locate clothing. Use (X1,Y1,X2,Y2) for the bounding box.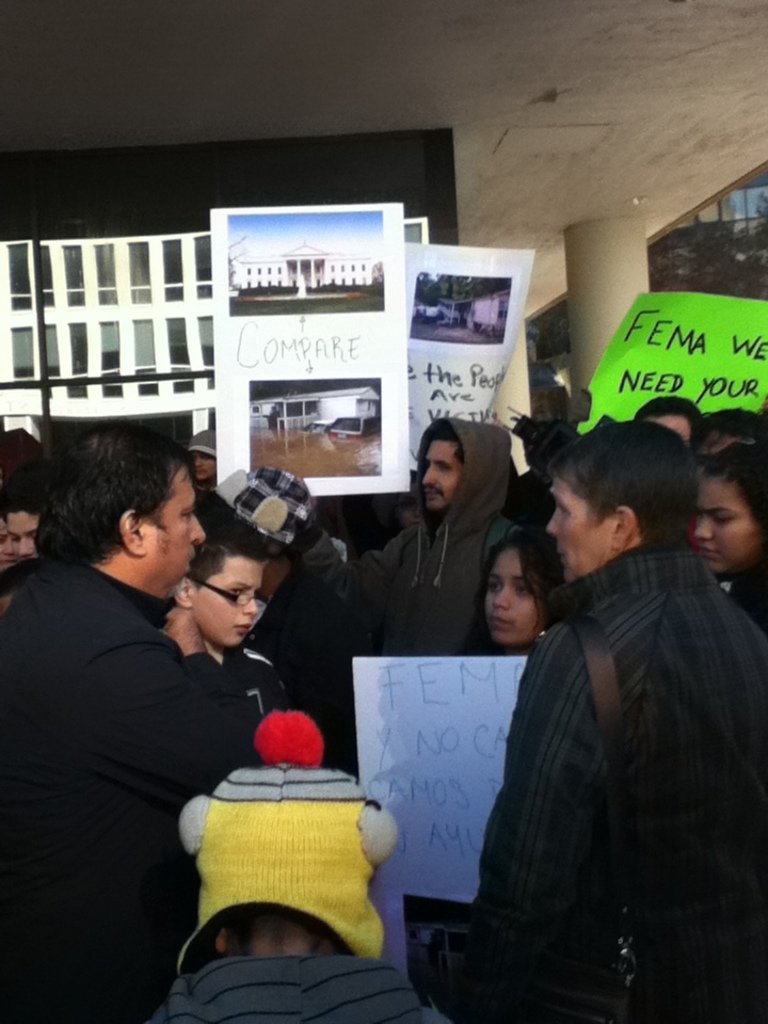
(145,942,446,1023).
